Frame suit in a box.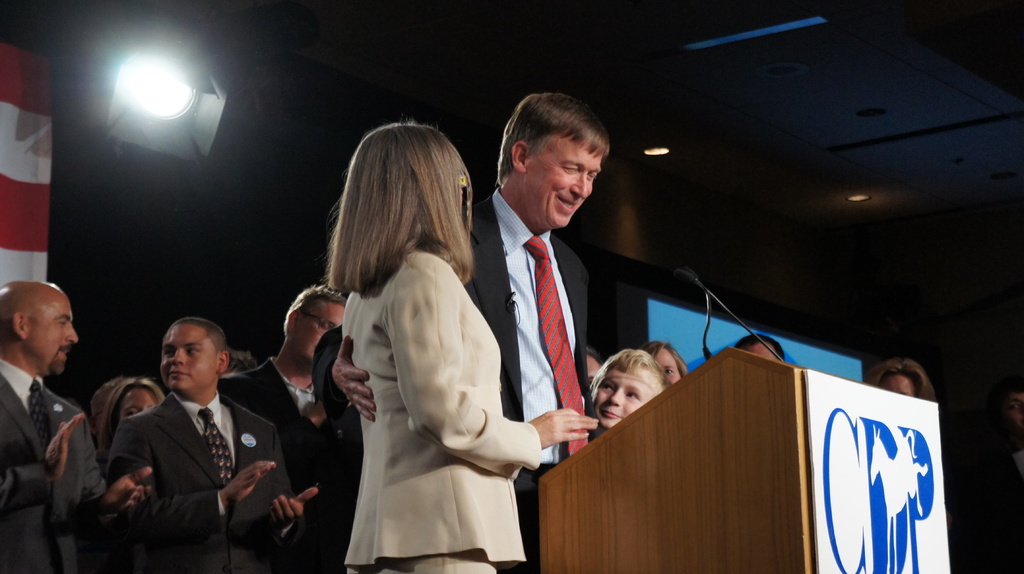
pyautogui.locateOnScreen(0, 355, 115, 573).
